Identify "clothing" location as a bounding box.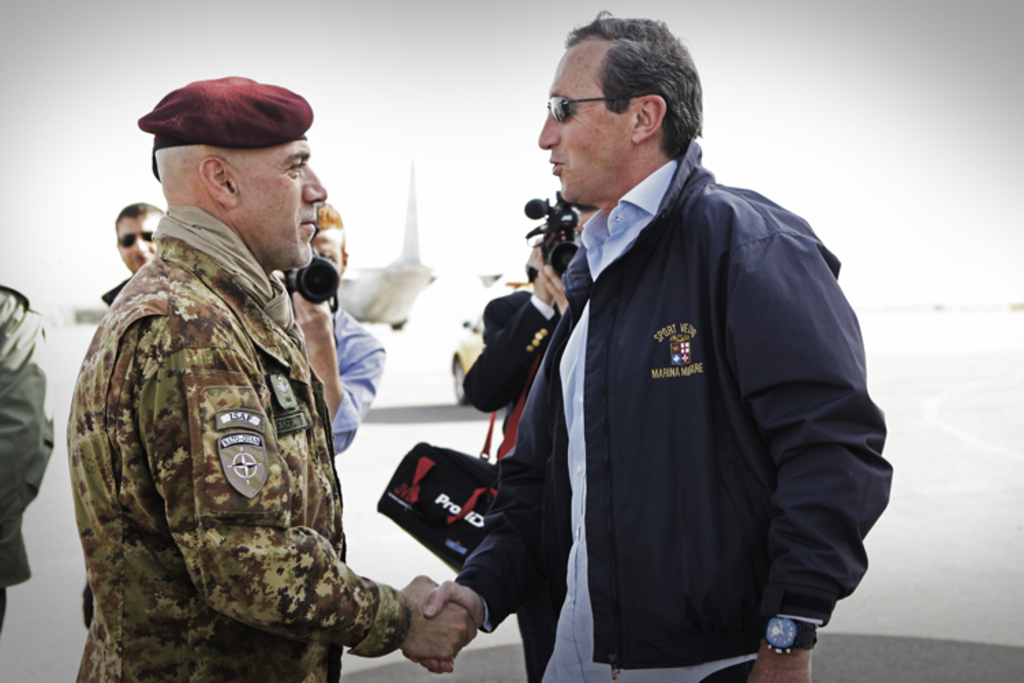
<bbox>455, 134, 893, 682</bbox>.
